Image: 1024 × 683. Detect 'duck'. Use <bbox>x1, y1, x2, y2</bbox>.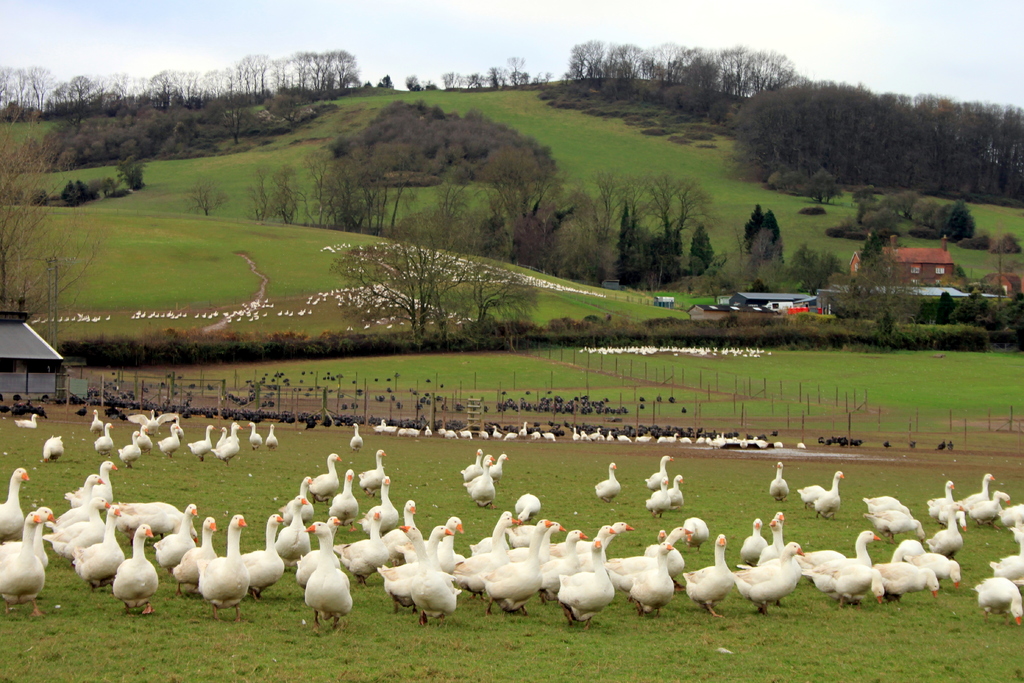
<bbox>90, 409, 106, 434</bbox>.
